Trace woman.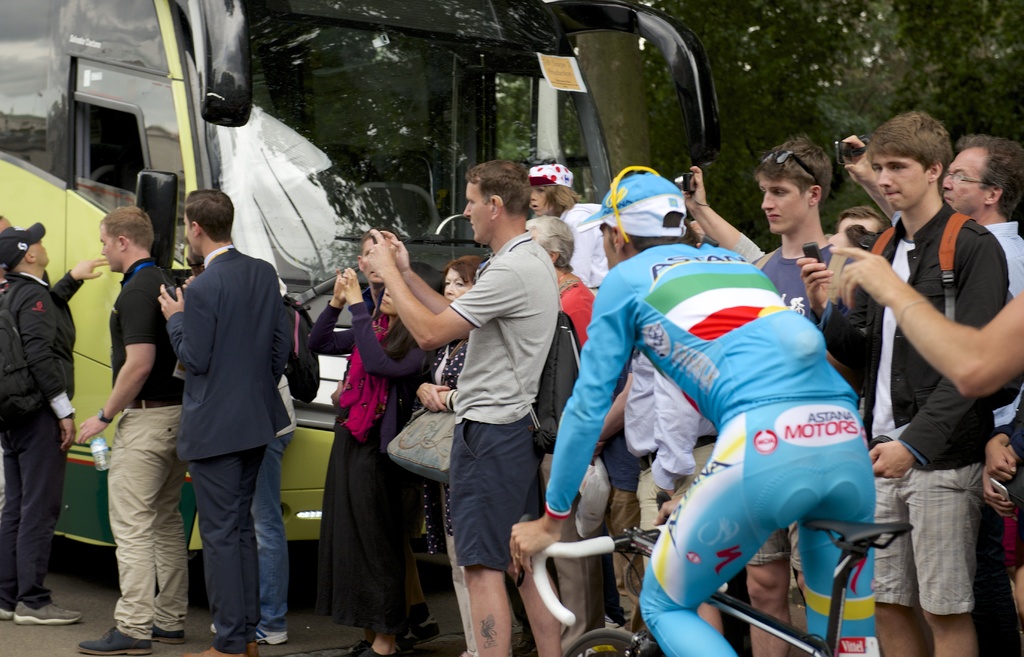
Traced to bbox=[411, 257, 484, 656].
